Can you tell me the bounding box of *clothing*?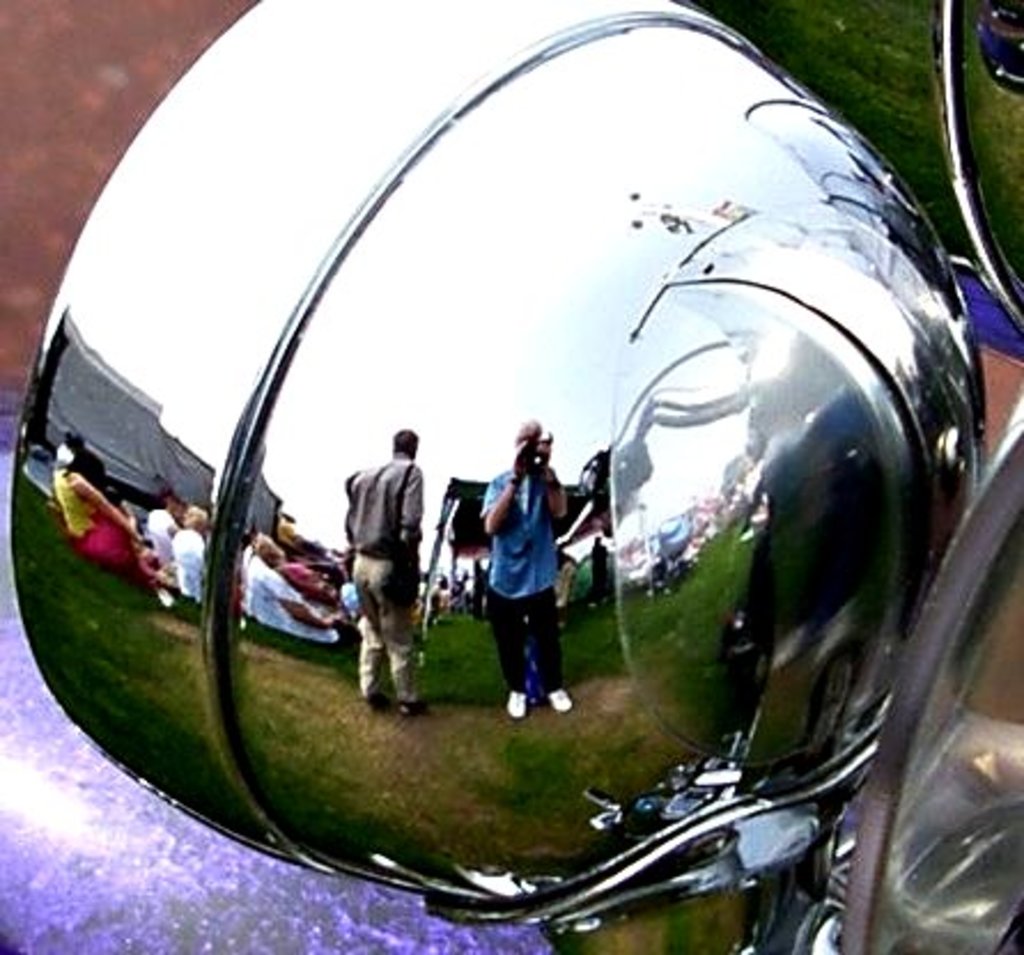
(349, 448, 411, 705).
